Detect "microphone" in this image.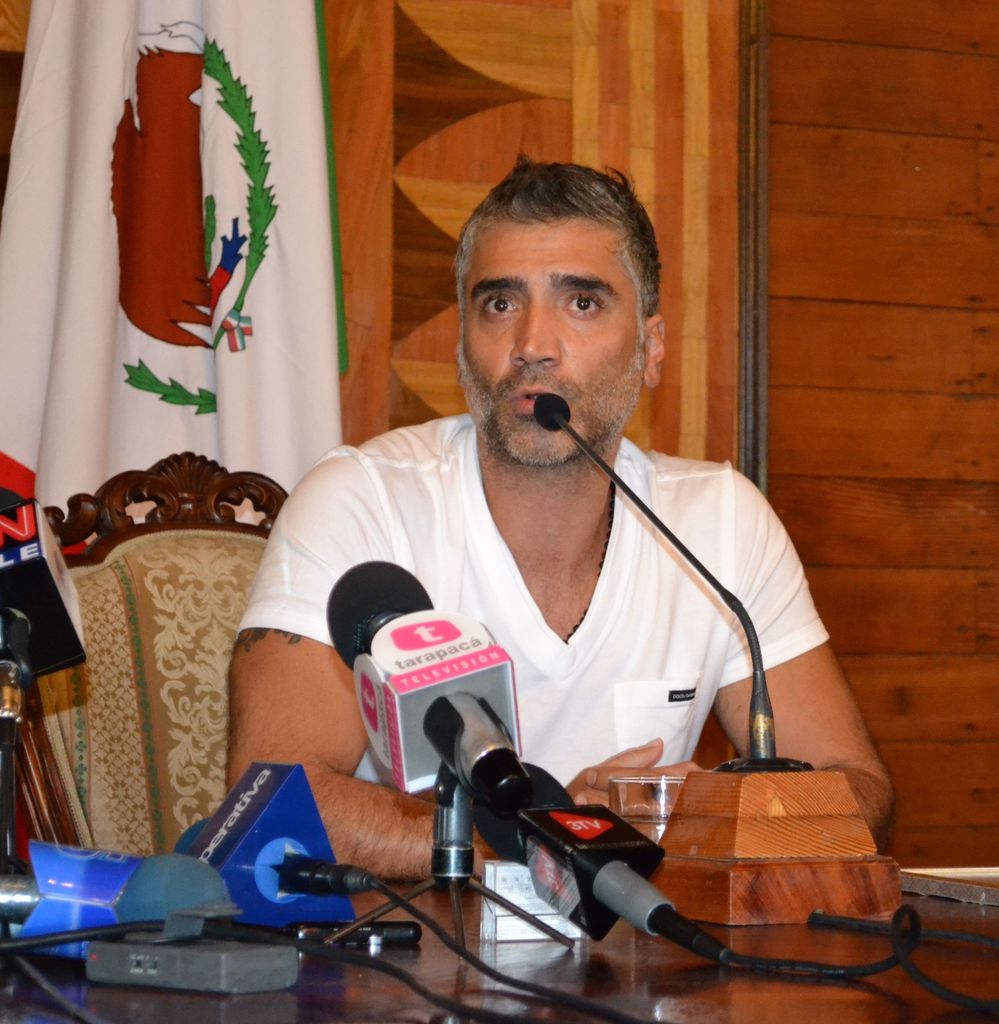
Detection: BBox(469, 764, 733, 970).
